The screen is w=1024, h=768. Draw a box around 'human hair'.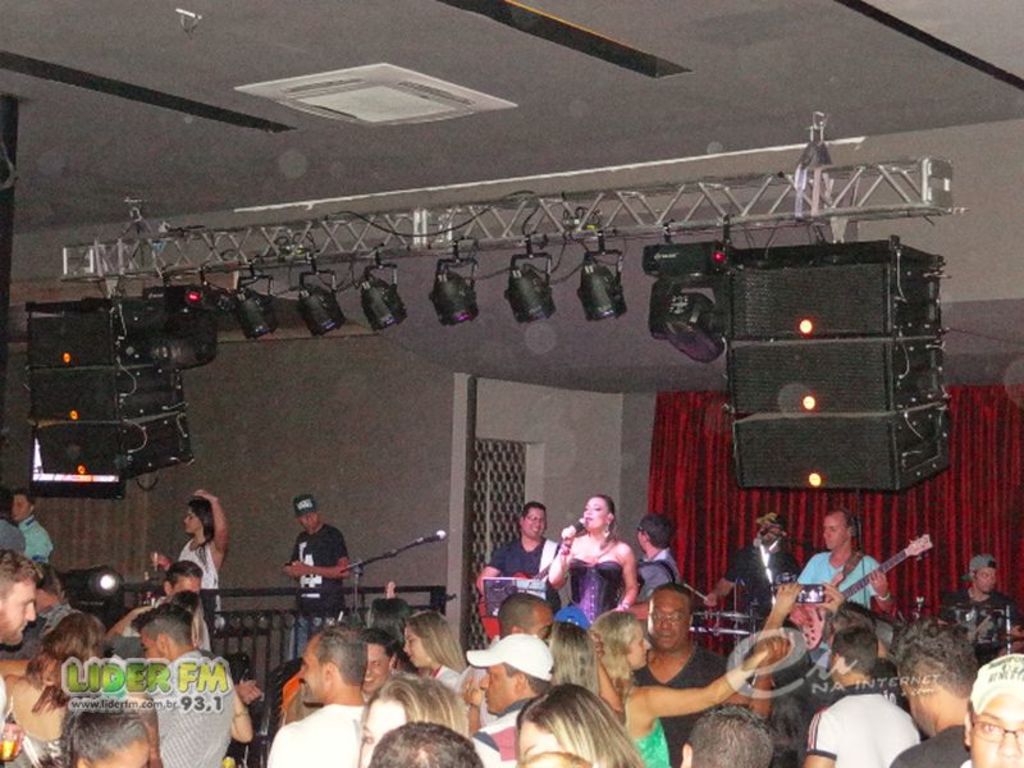
(x1=164, y1=558, x2=205, y2=593).
